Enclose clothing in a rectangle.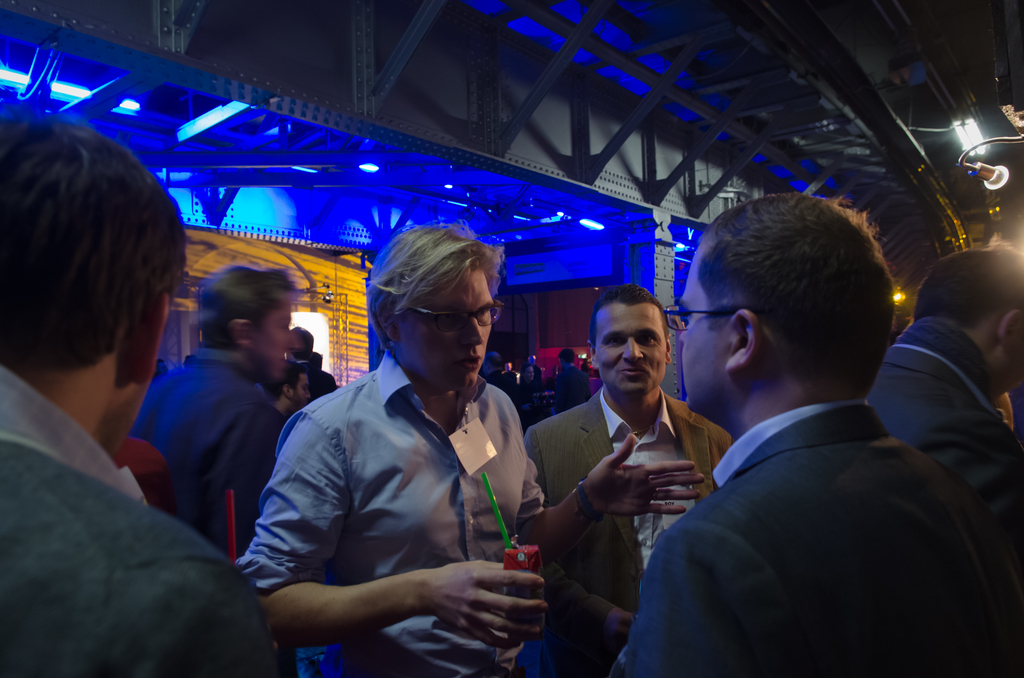
485 365 518 399.
